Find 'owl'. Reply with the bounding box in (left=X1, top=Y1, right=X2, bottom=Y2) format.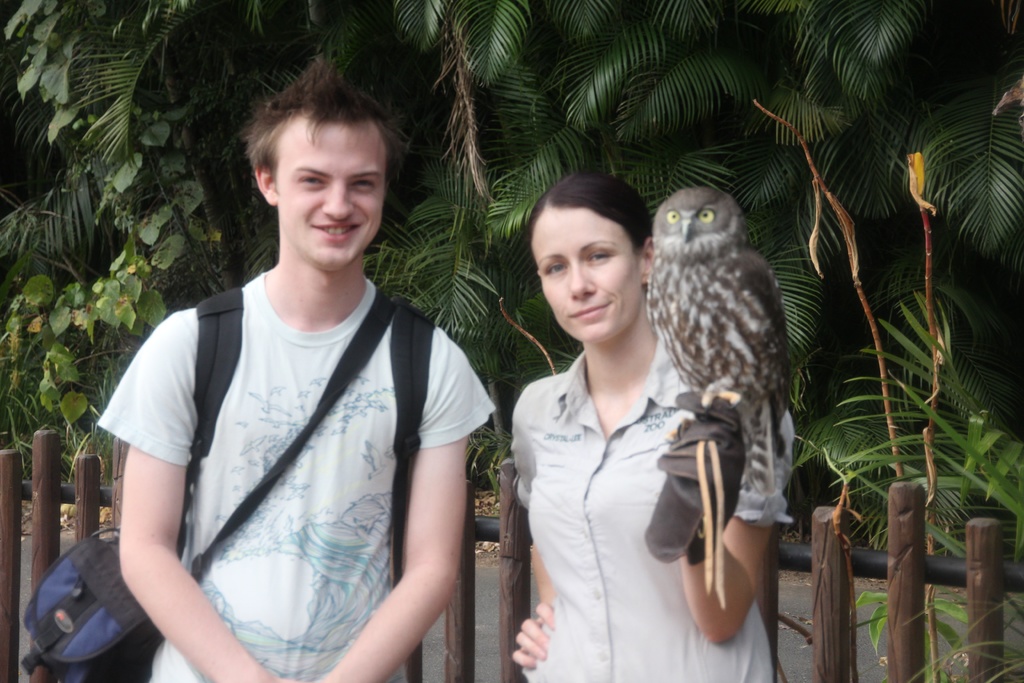
(left=646, top=179, right=797, bottom=524).
